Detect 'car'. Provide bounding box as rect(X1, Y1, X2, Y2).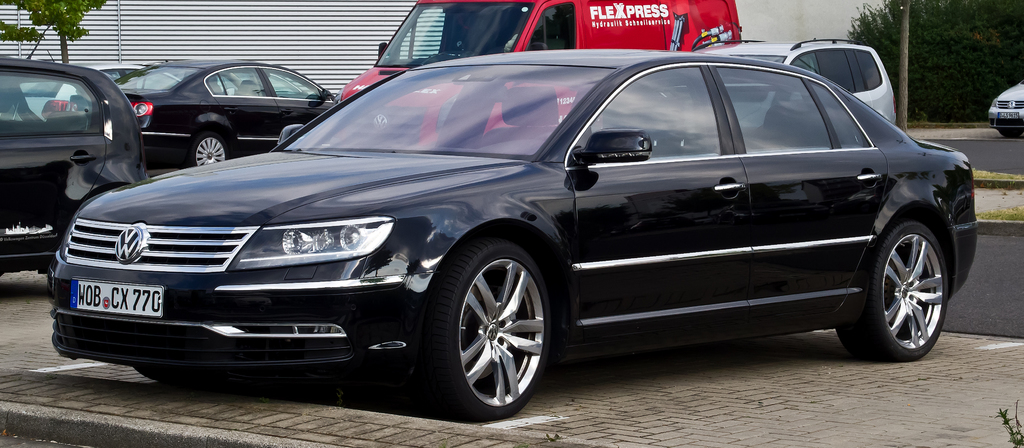
rect(43, 53, 981, 420).
